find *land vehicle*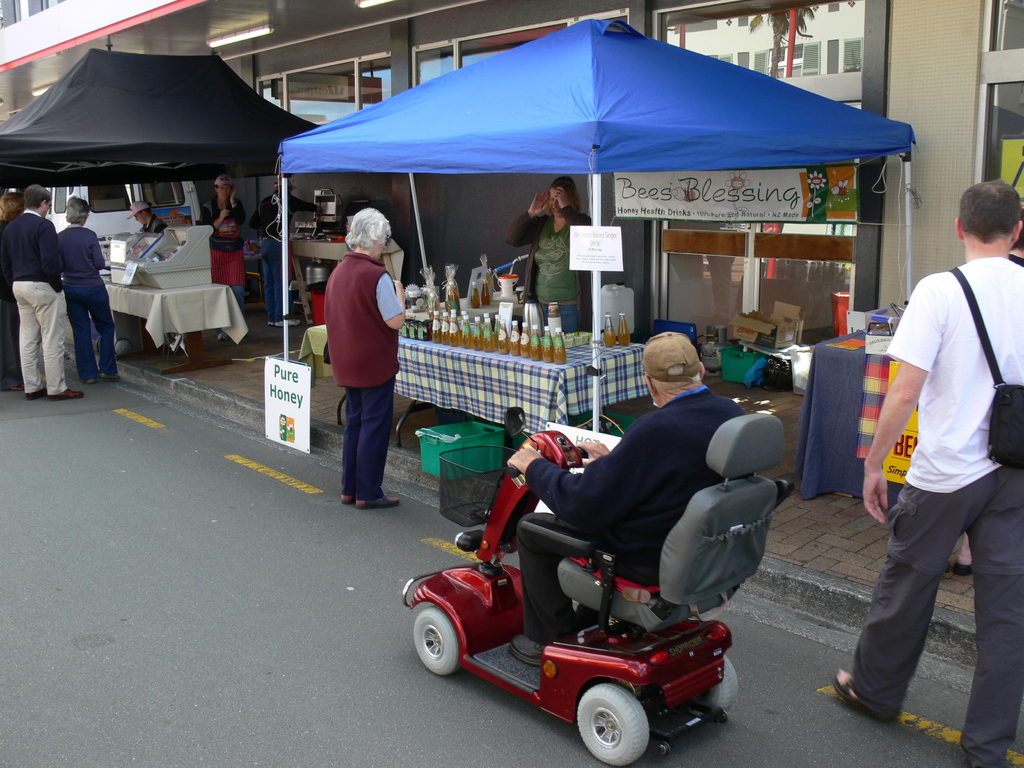
crop(406, 408, 789, 767)
